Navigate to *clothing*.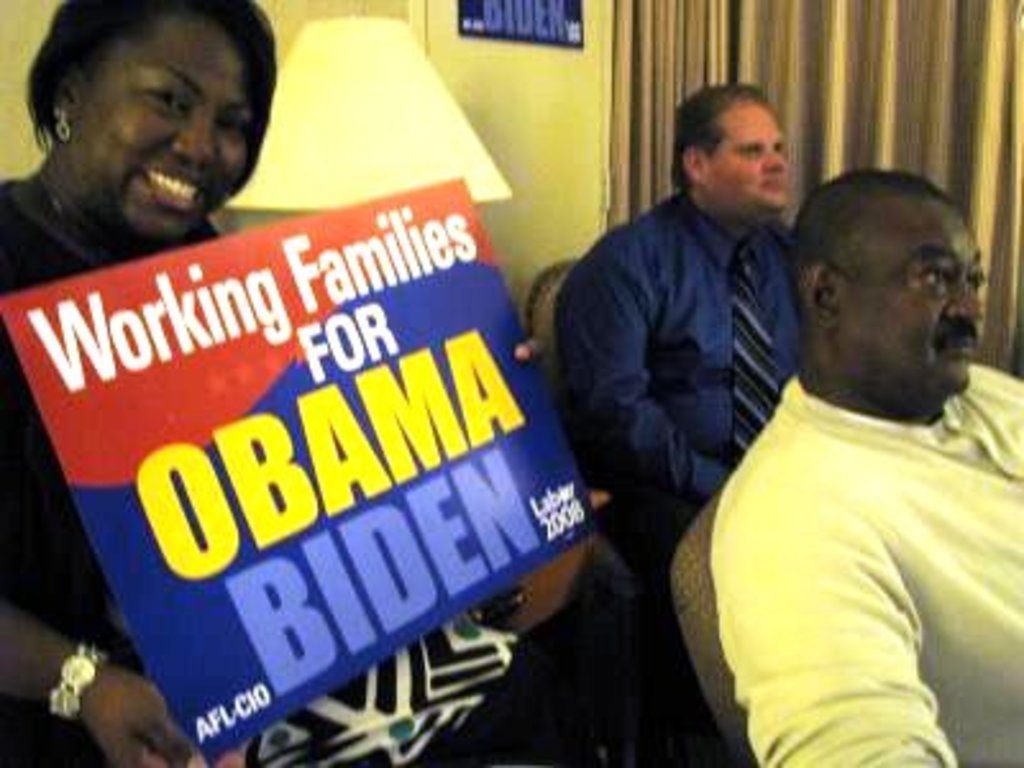
Navigation target: x1=0 y1=177 x2=236 y2=763.
